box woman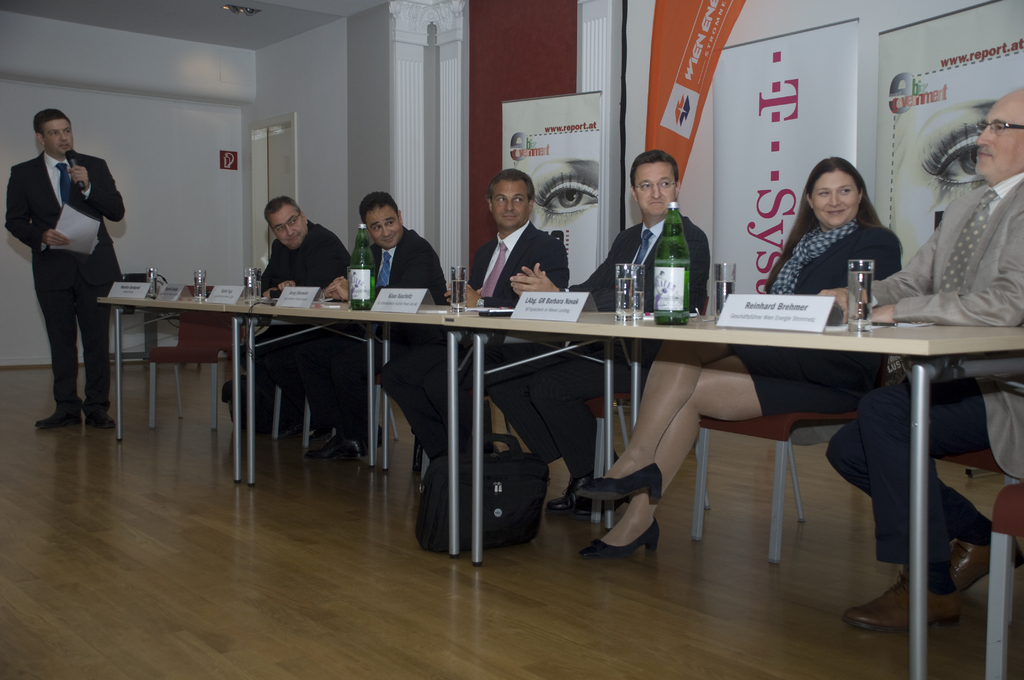
x1=571 y1=158 x2=899 y2=556
